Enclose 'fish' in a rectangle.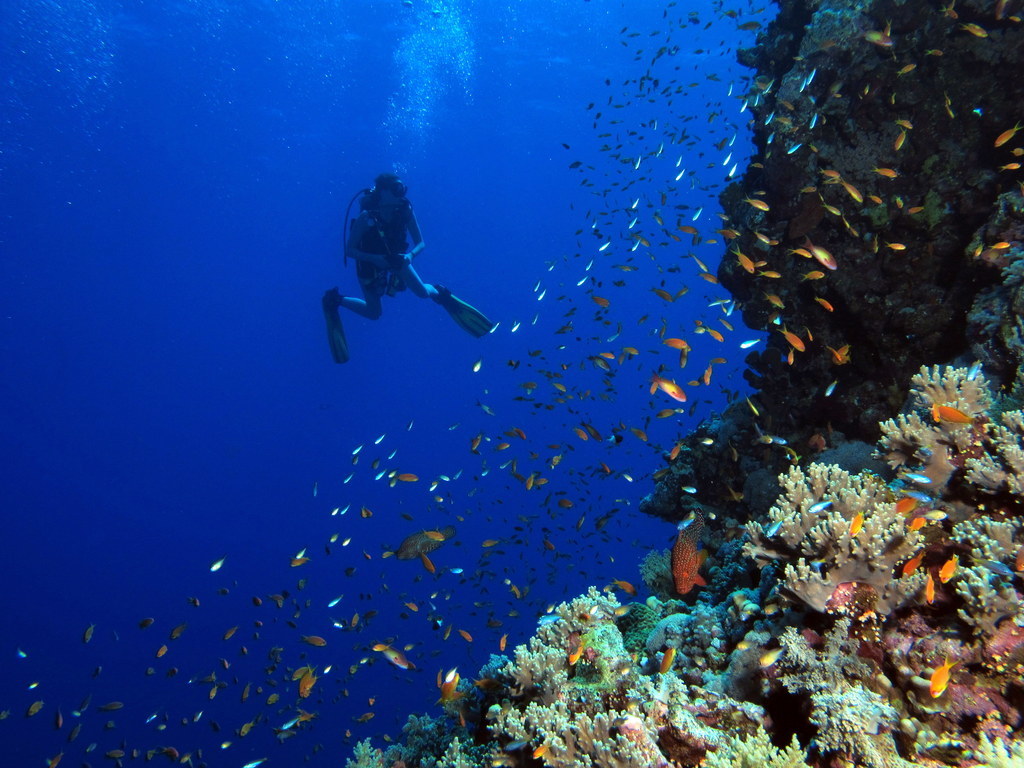
[795,244,813,261].
